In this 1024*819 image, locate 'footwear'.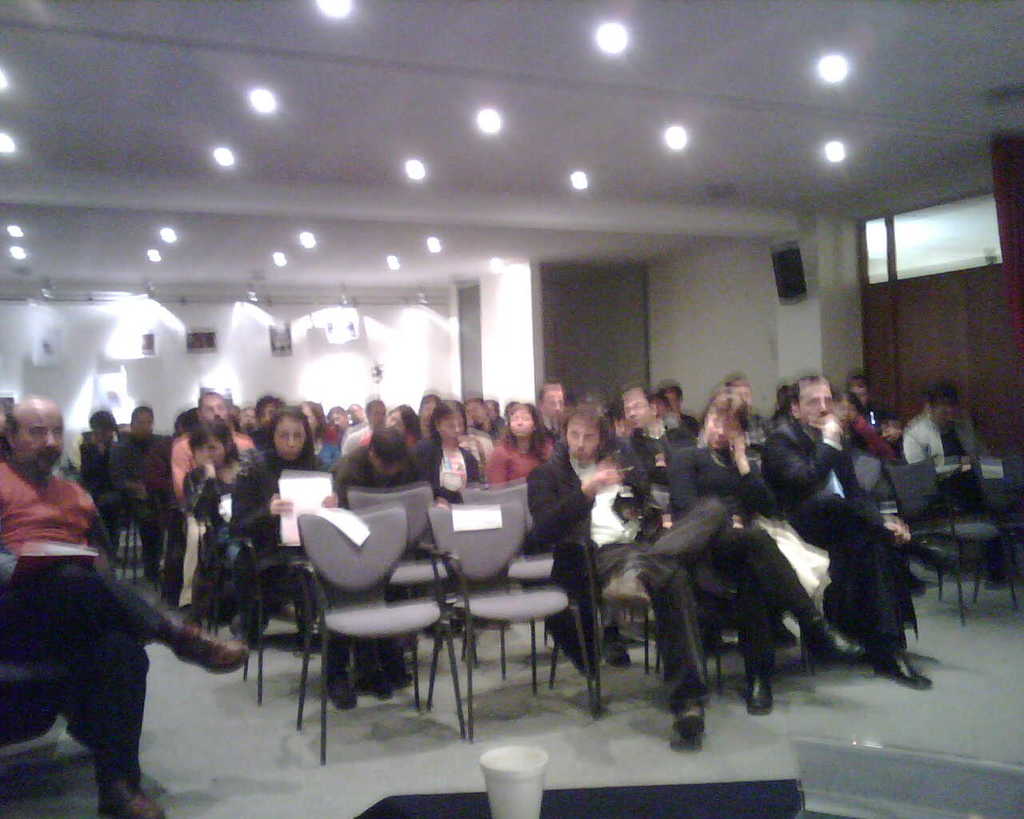
Bounding box: locate(331, 670, 354, 709).
